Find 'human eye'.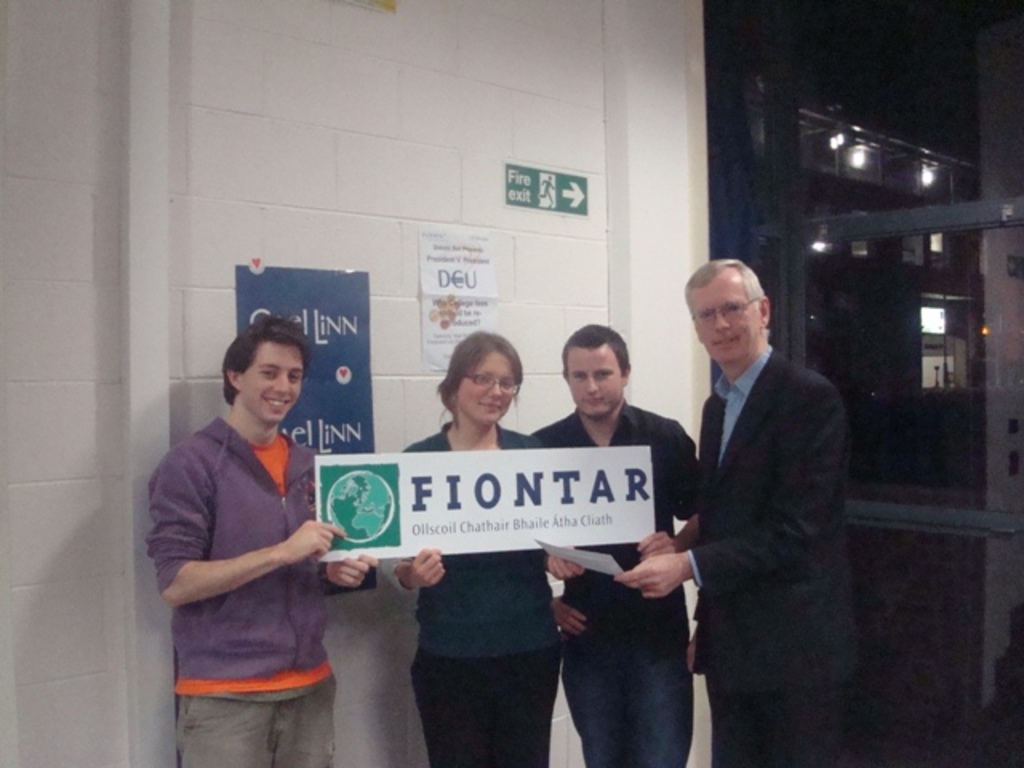
259,365,278,384.
